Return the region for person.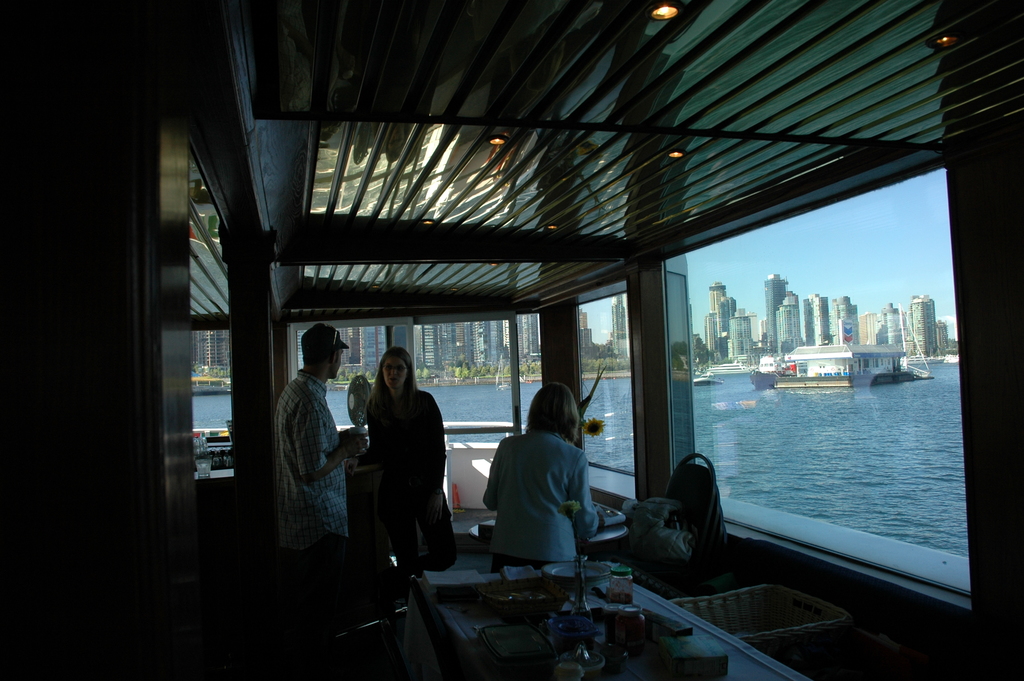
483/382/603/575.
